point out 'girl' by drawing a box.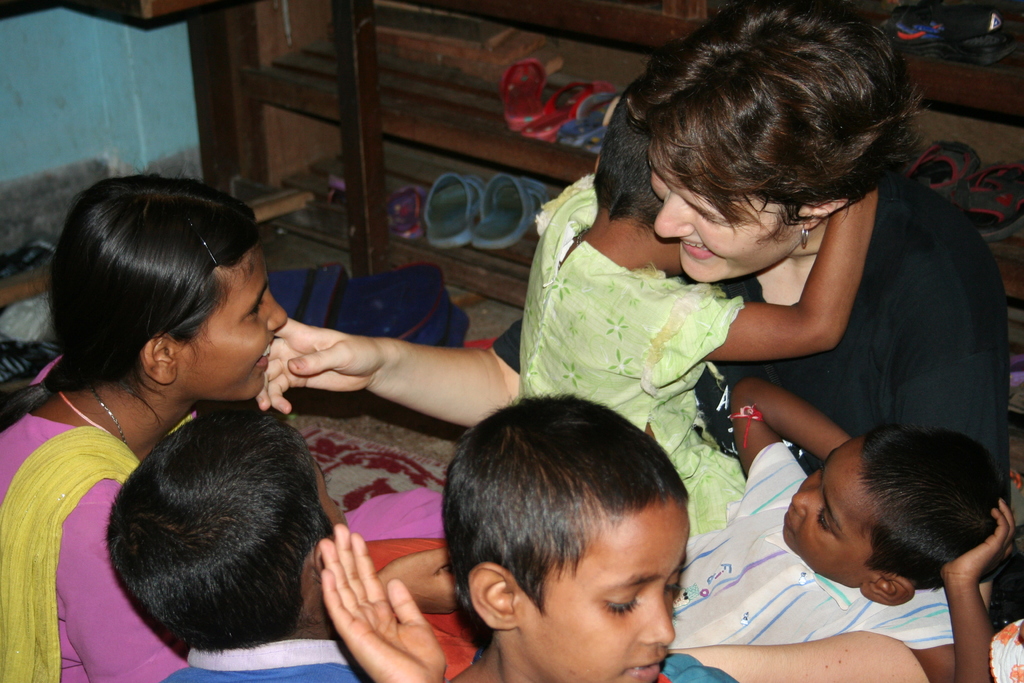
(0,180,478,682).
